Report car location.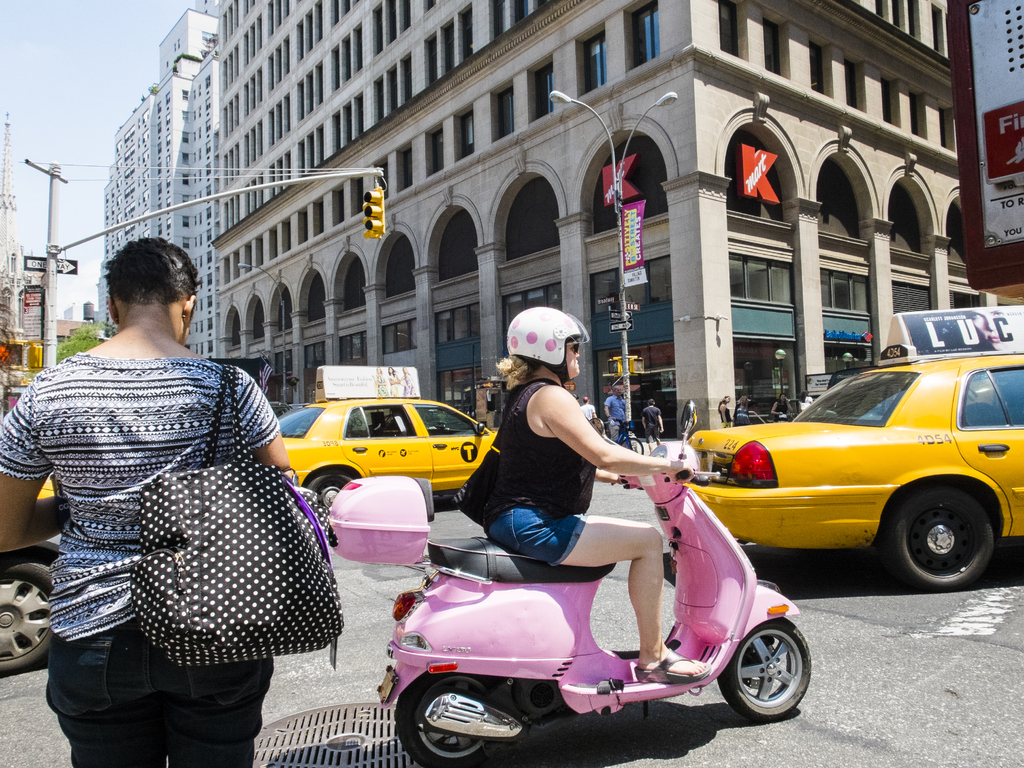
Report: <bbox>253, 390, 500, 524</bbox>.
